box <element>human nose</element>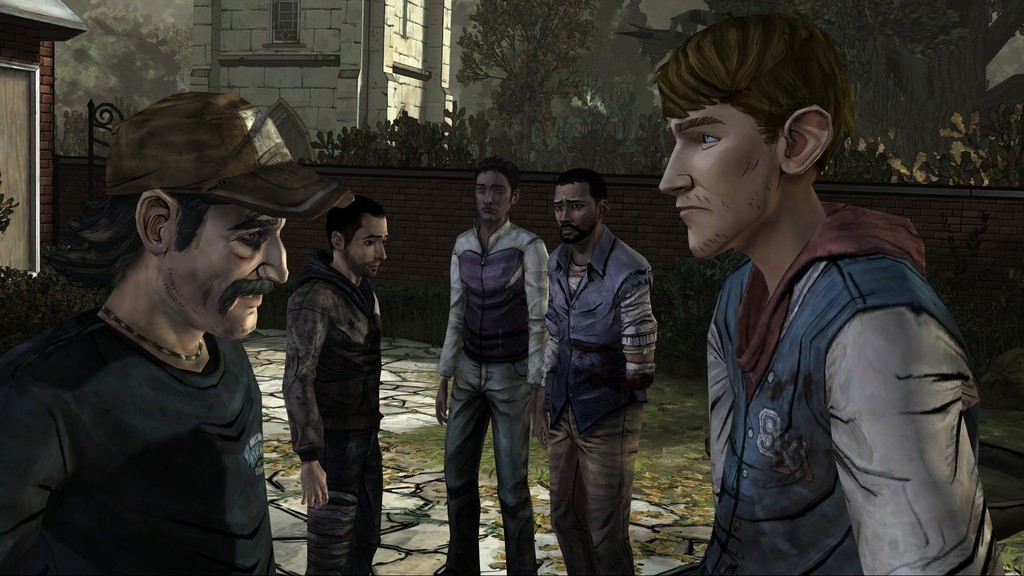
(658,140,696,193)
